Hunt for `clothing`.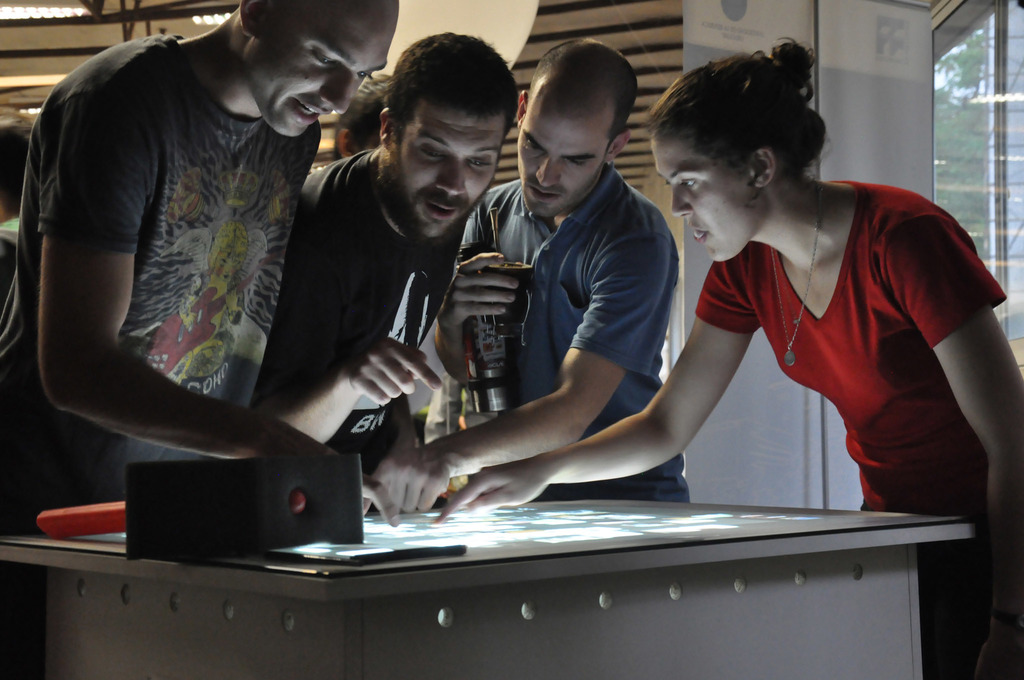
Hunted down at 460:163:689:500.
